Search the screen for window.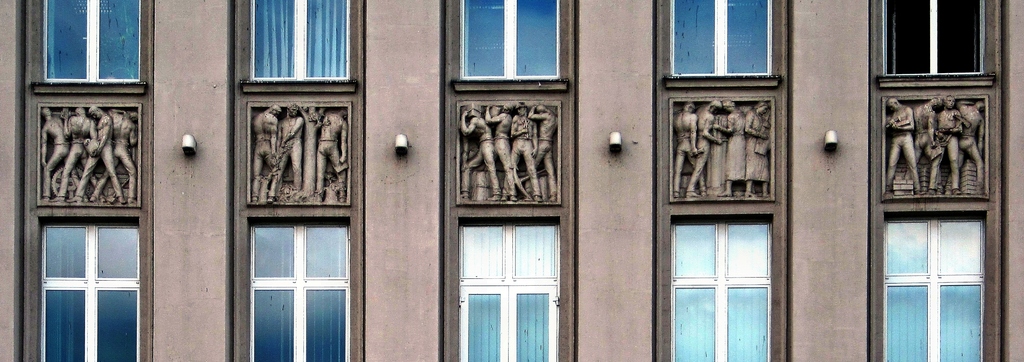
Found at bbox=[671, 213, 777, 361].
